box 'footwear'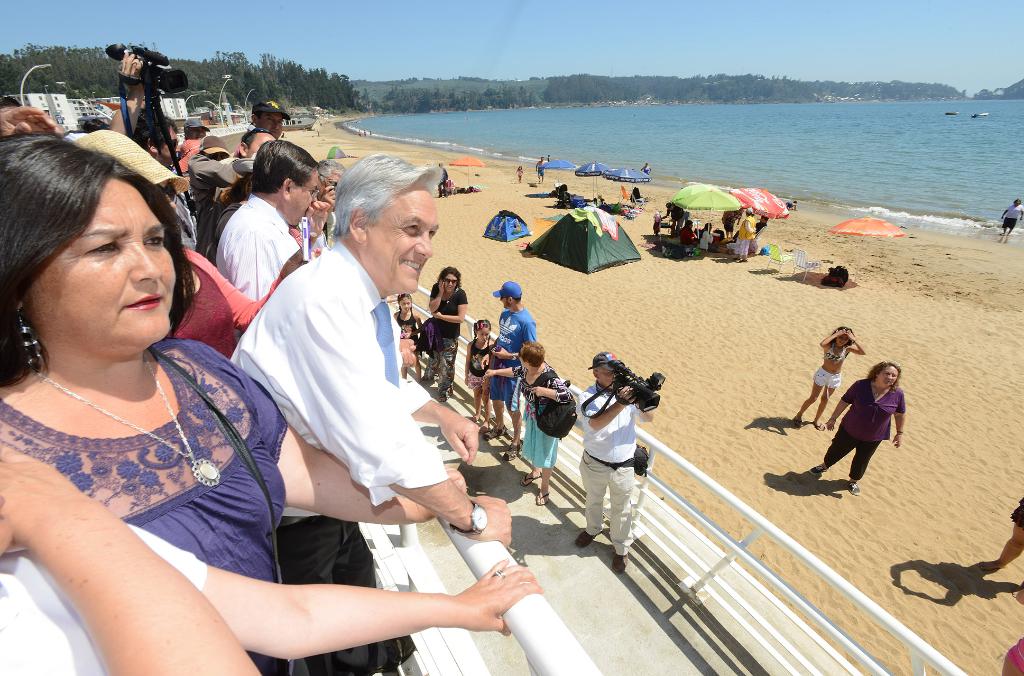
Rect(486, 426, 508, 437)
